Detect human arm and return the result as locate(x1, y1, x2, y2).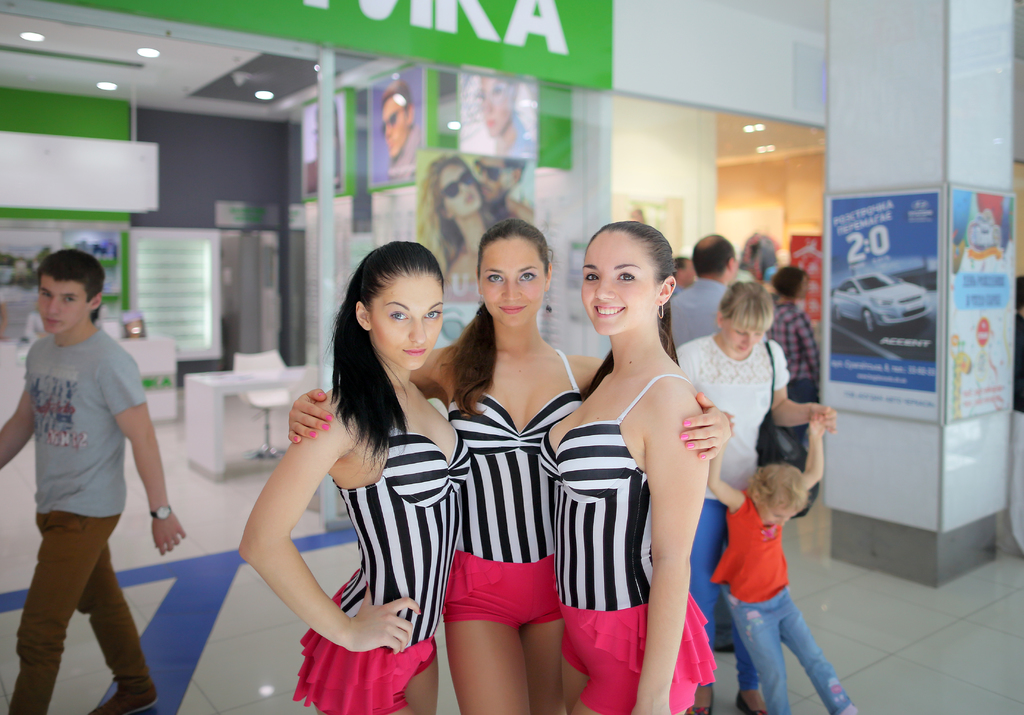
locate(0, 342, 36, 471).
